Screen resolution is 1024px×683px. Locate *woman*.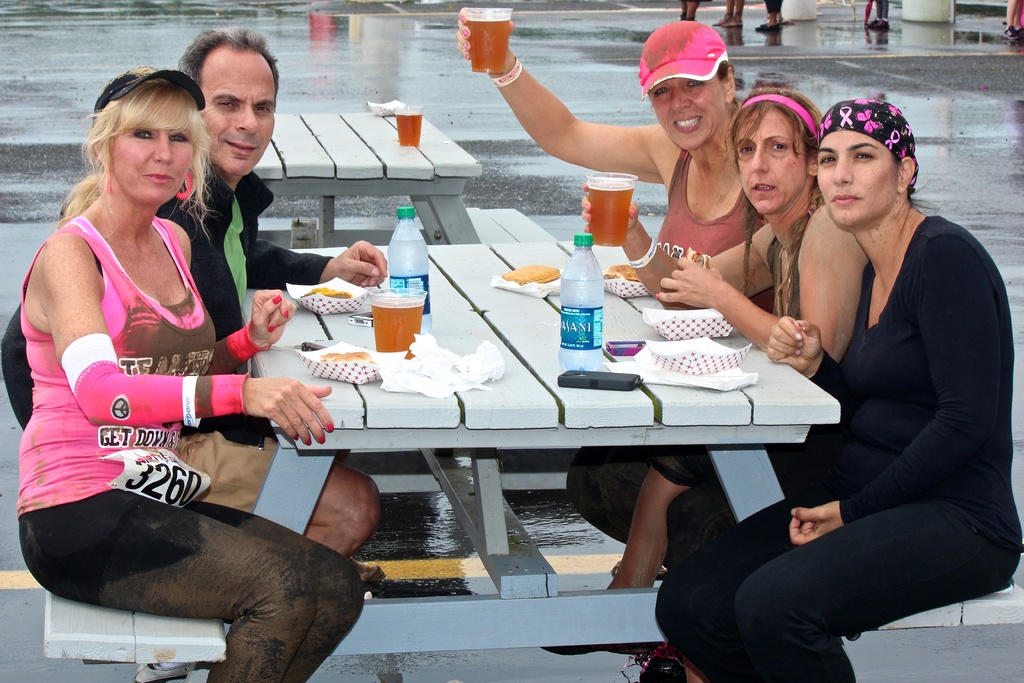
detection(452, 1, 780, 536).
